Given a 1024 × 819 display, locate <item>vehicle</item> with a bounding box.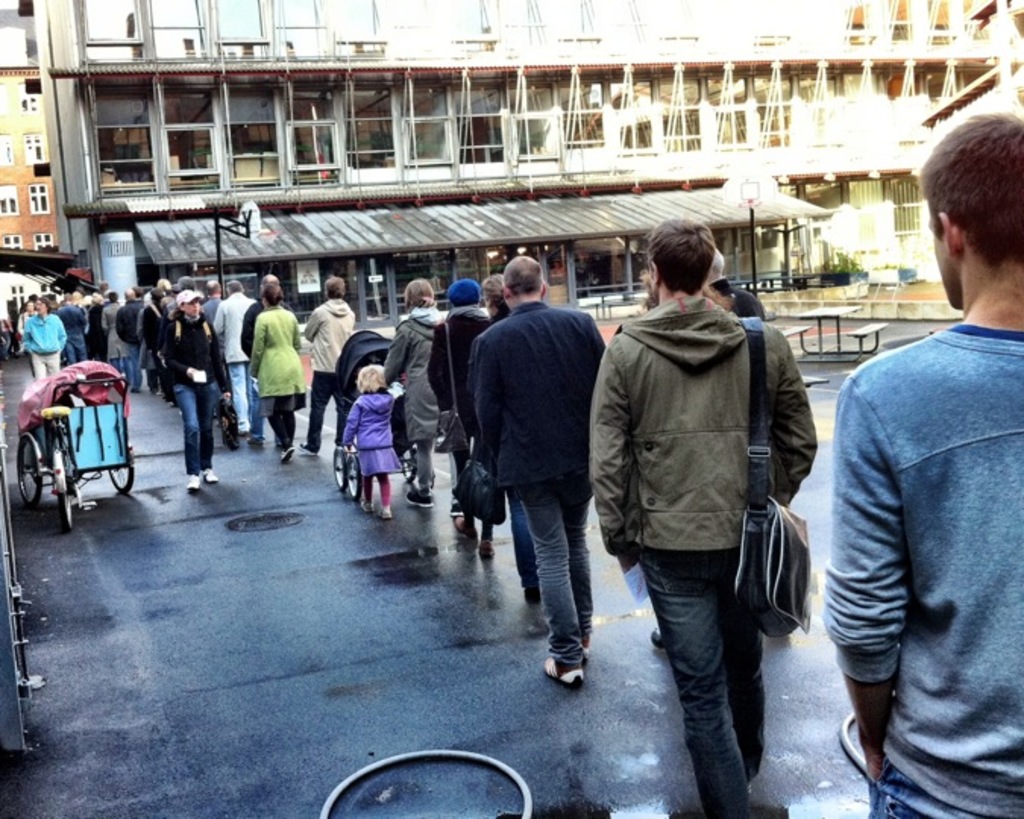
Located: region(15, 370, 137, 537).
